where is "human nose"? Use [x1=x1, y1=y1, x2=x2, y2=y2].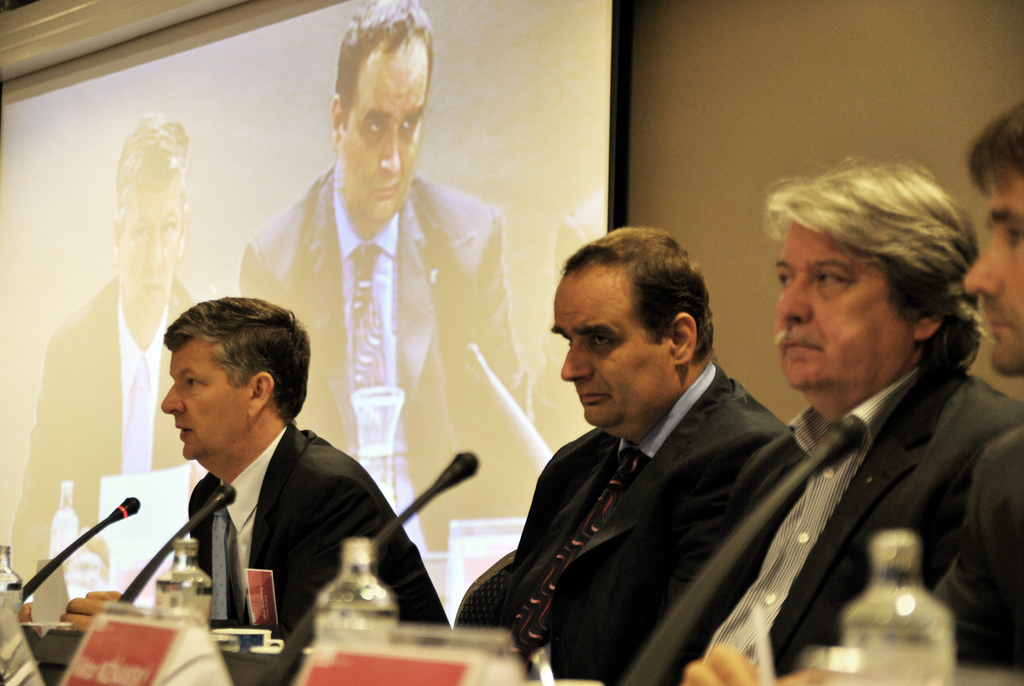
[x1=964, y1=240, x2=1007, y2=300].
